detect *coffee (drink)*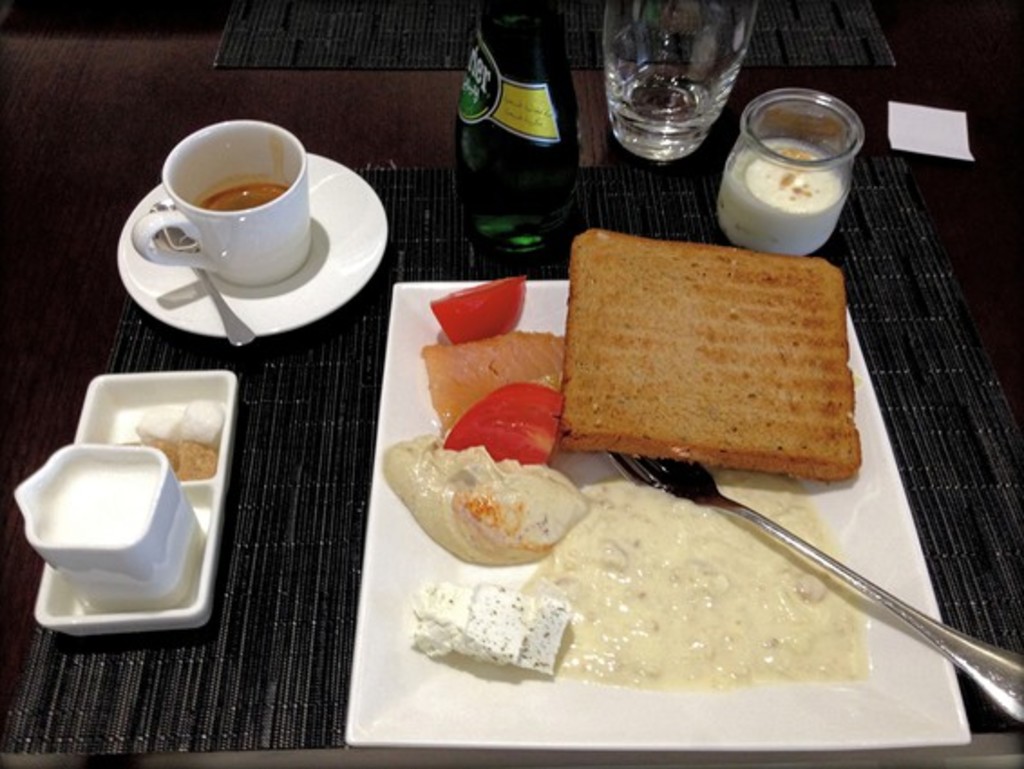
197 181 282 215
